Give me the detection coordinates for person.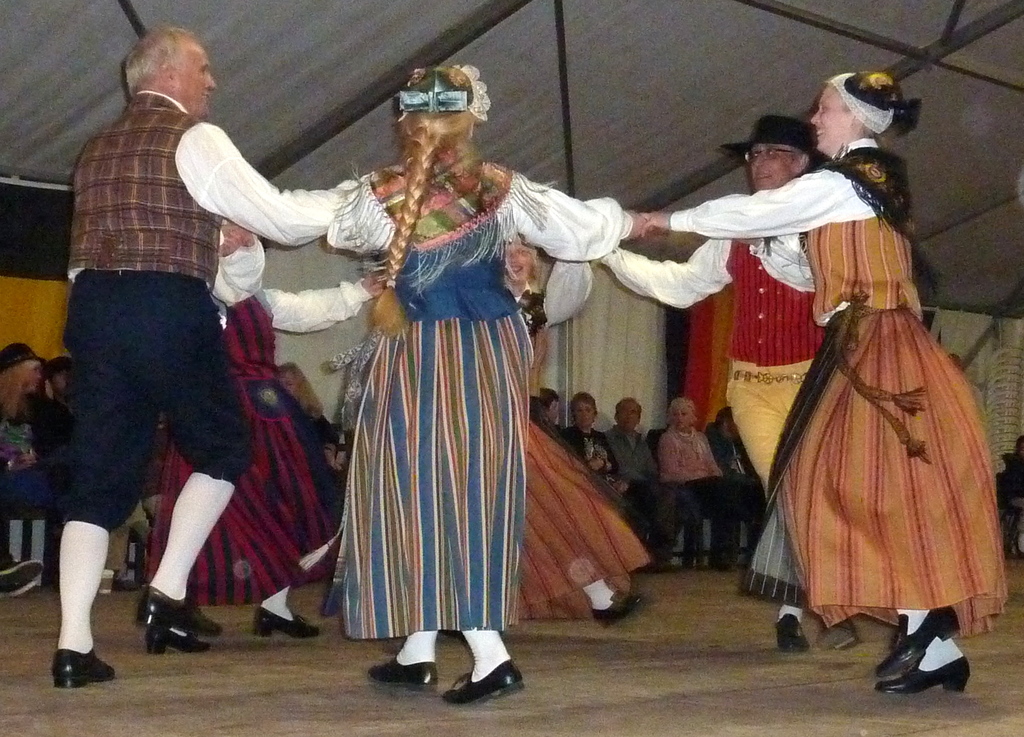
select_region(594, 113, 861, 649).
